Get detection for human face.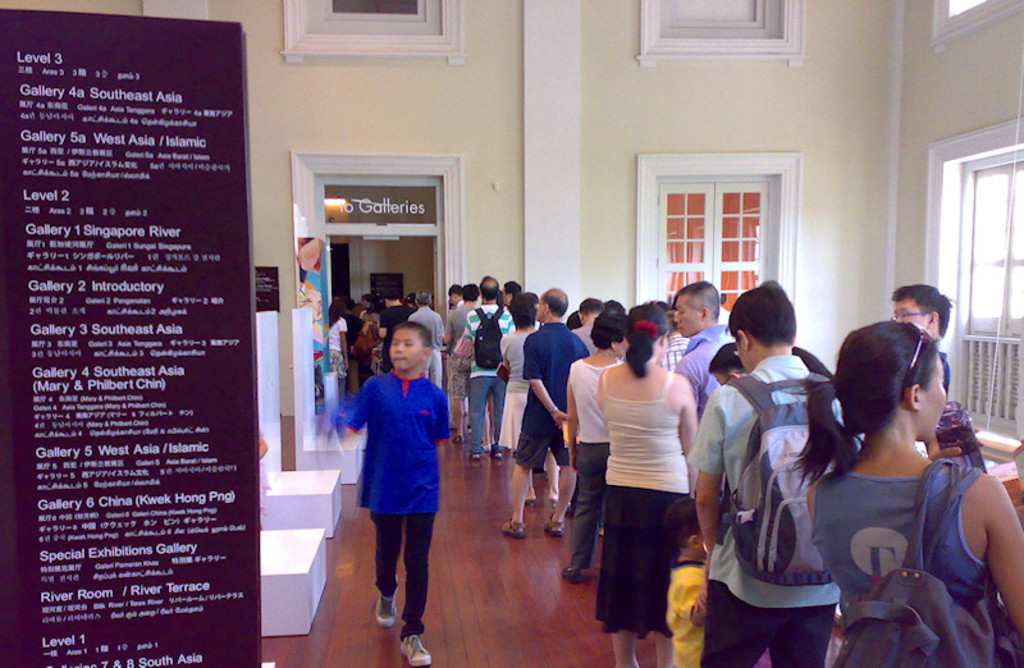
Detection: crop(671, 296, 703, 339).
